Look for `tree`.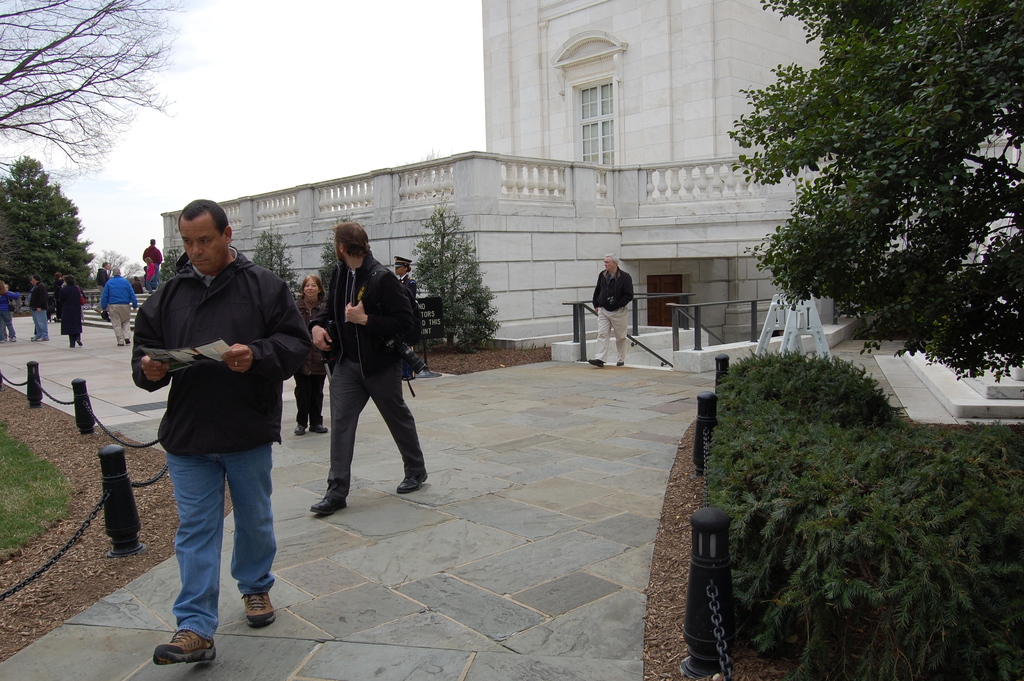
Found: box(729, 24, 1005, 409).
